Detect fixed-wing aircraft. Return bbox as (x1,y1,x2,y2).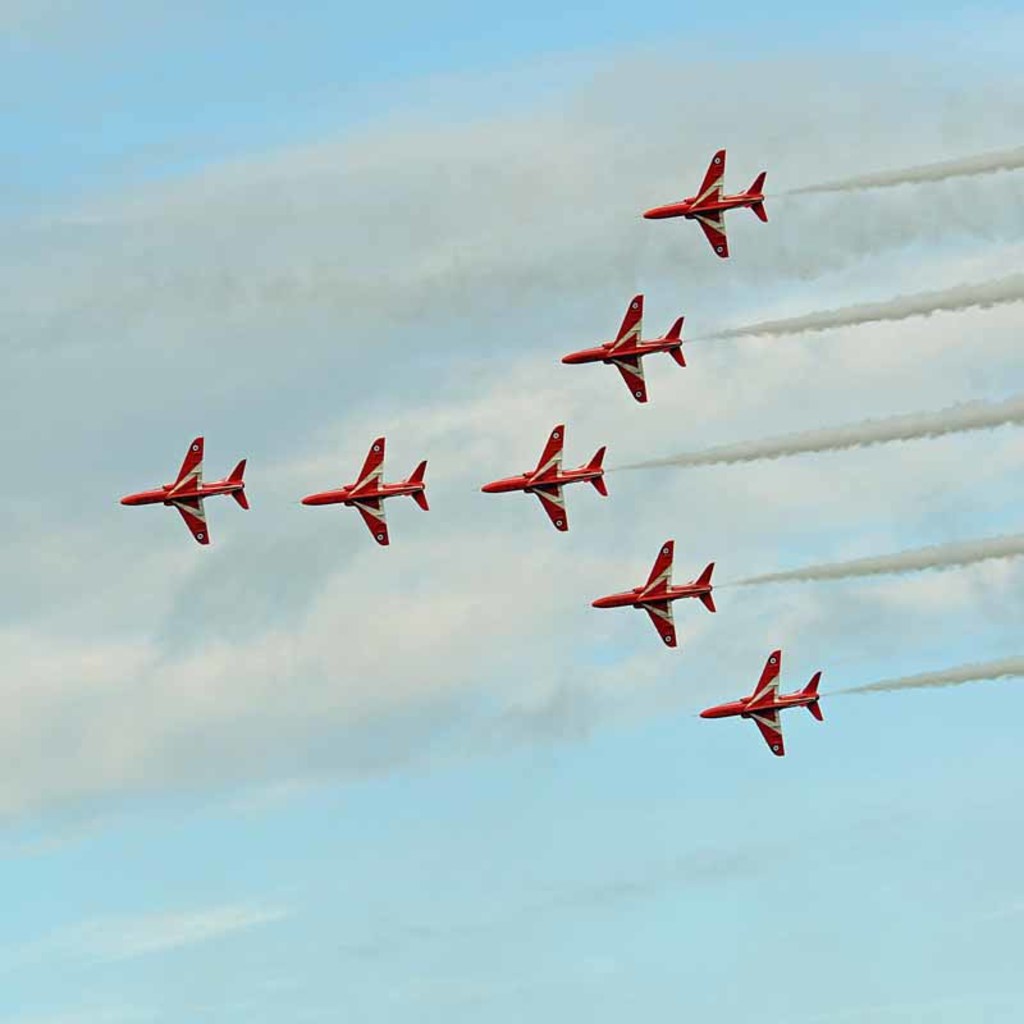
(581,540,717,648).
